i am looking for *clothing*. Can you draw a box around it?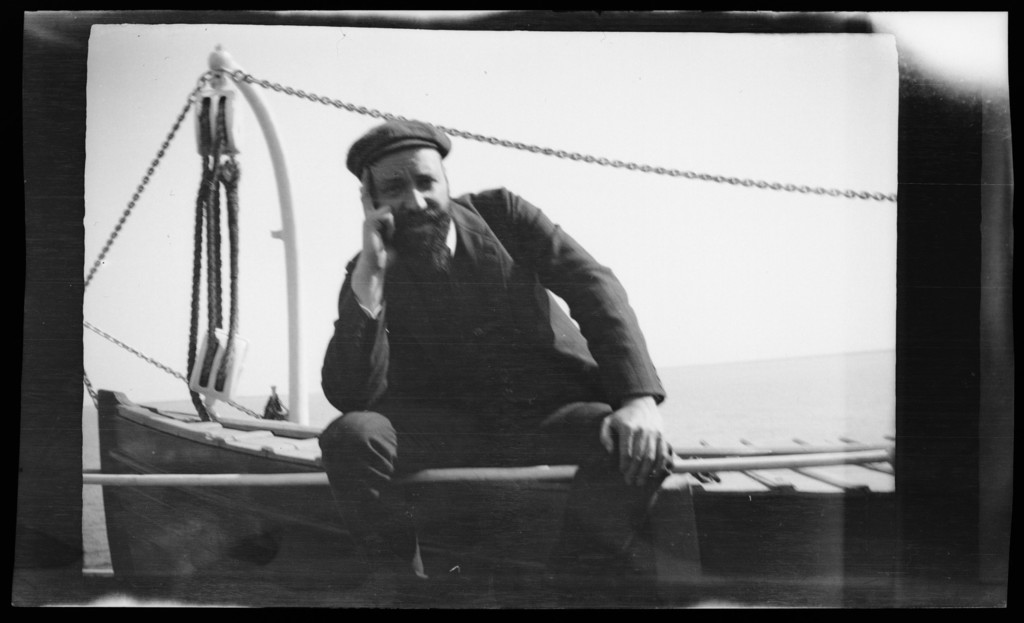
Sure, the bounding box is <region>292, 144, 672, 543</region>.
